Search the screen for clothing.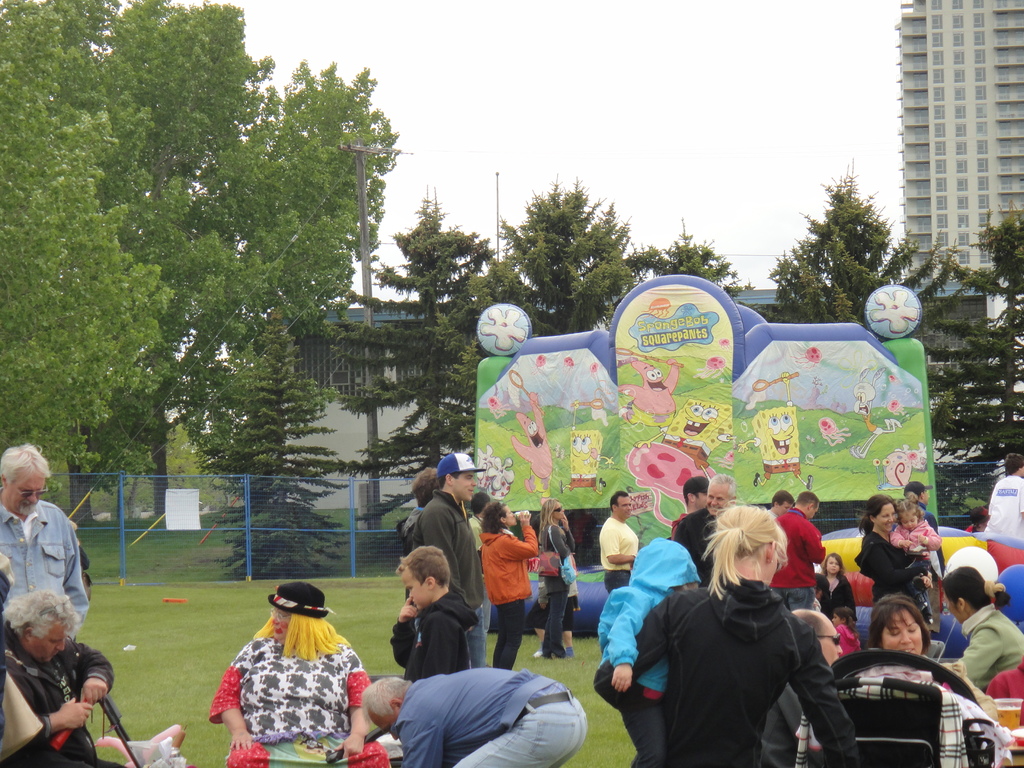
Found at Rect(401, 487, 426, 560).
